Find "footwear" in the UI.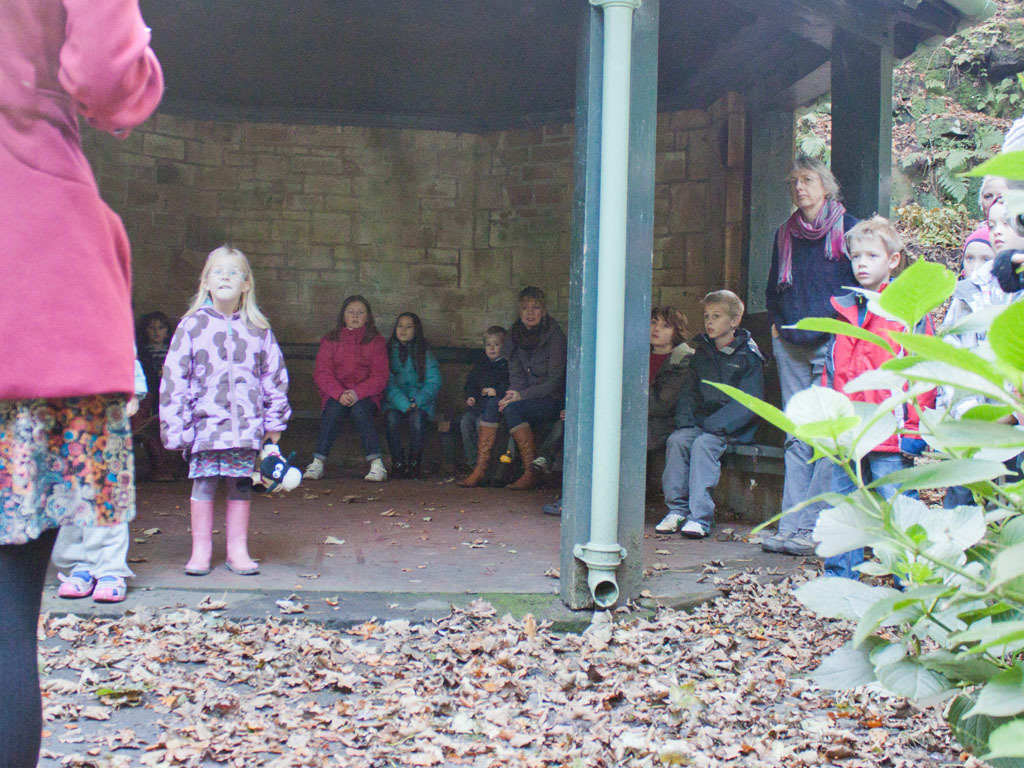
UI element at 364/456/388/482.
